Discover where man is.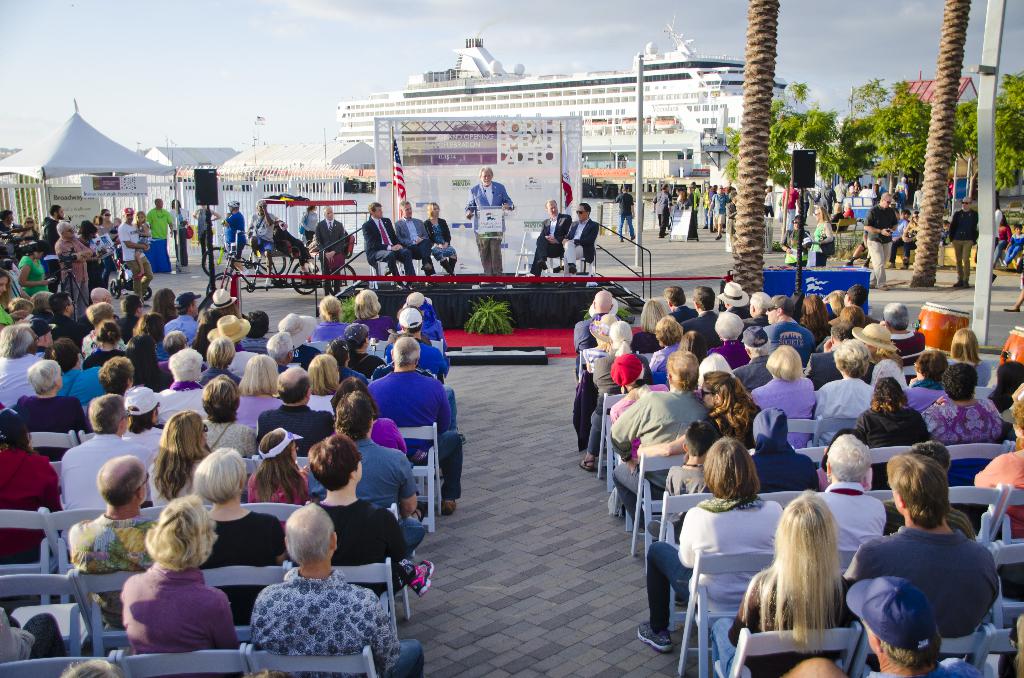
Discovered at {"left": 780, "top": 215, "right": 811, "bottom": 266}.
